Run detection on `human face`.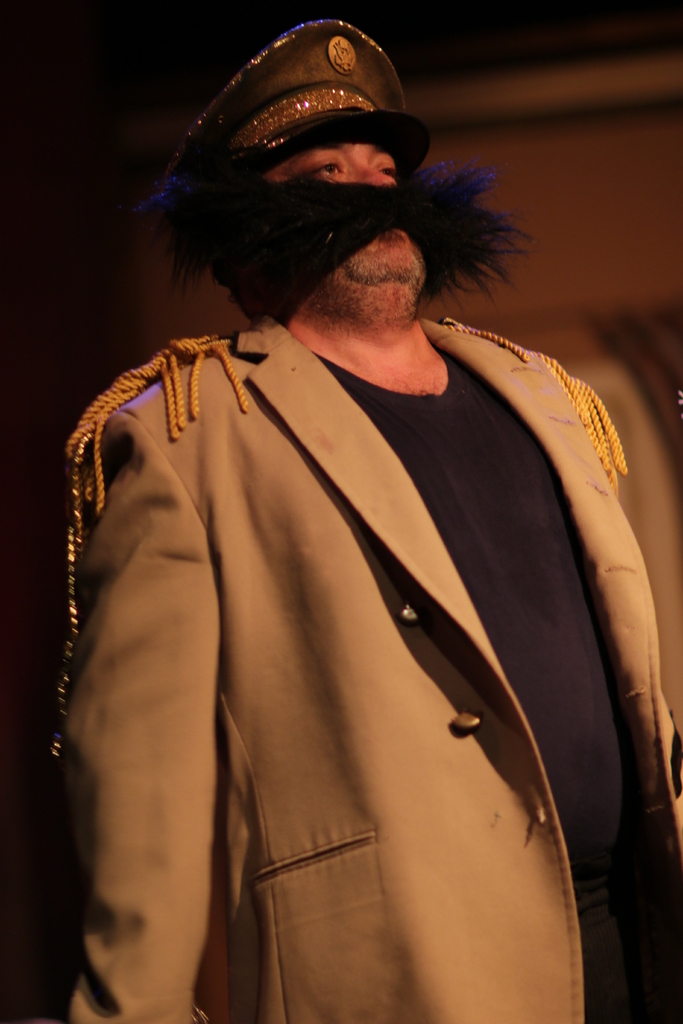
Result: (left=258, top=136, right=439, bottom=326).
